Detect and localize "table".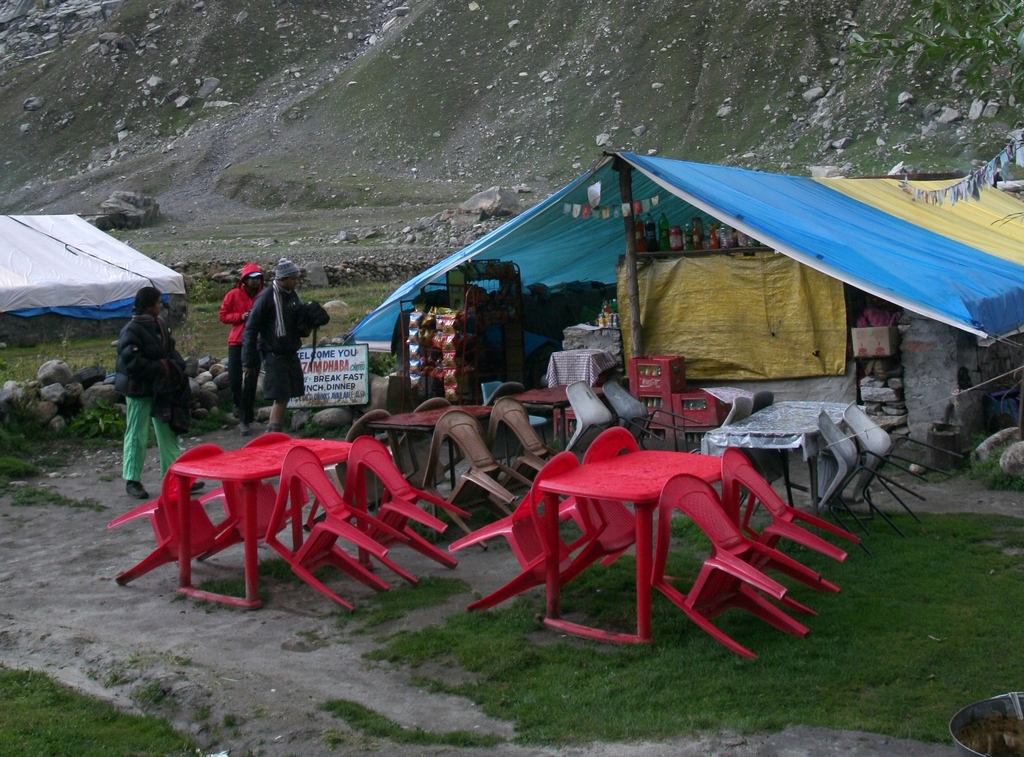
Localized at [545, 449, 722, 648].
